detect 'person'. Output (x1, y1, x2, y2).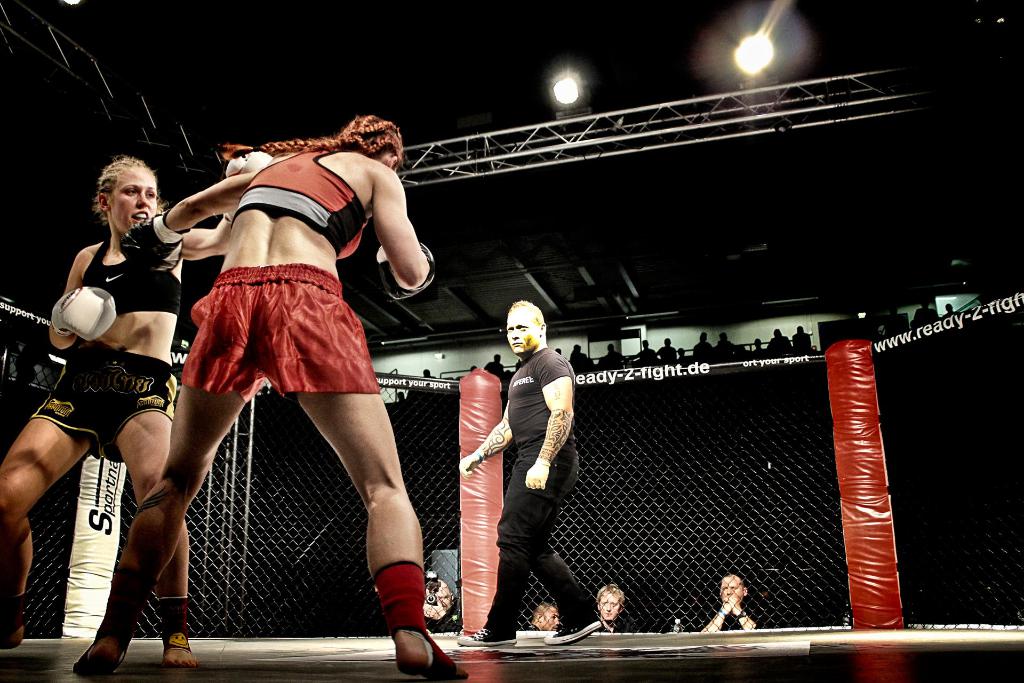
(459, 298, 605, 649).
